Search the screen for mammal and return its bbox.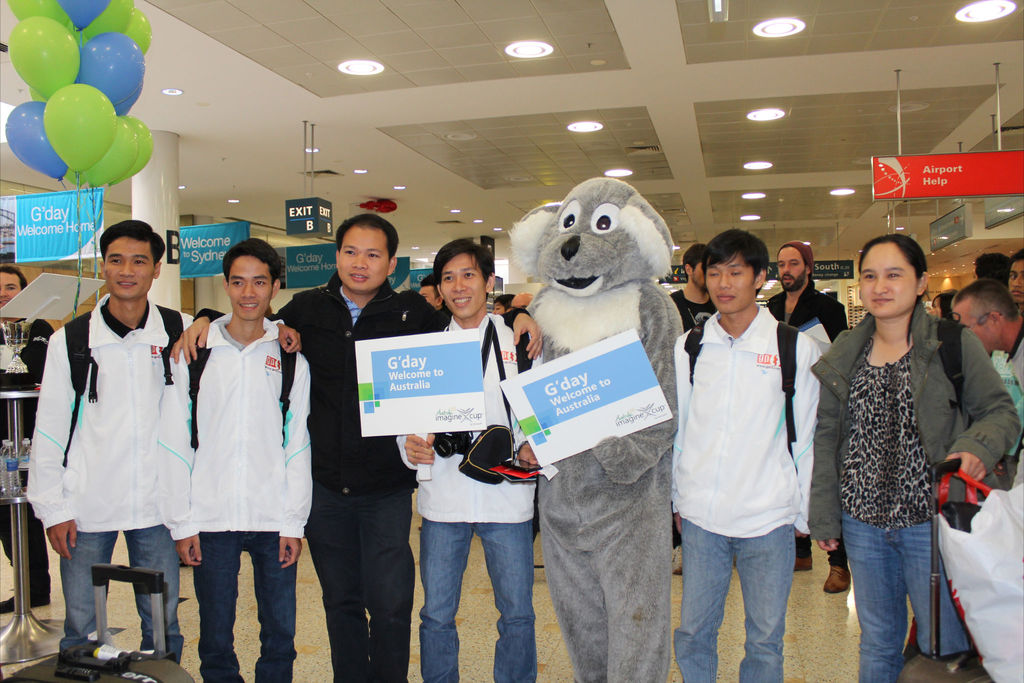
Found: bbox(1008, 250, 1023, 309).
